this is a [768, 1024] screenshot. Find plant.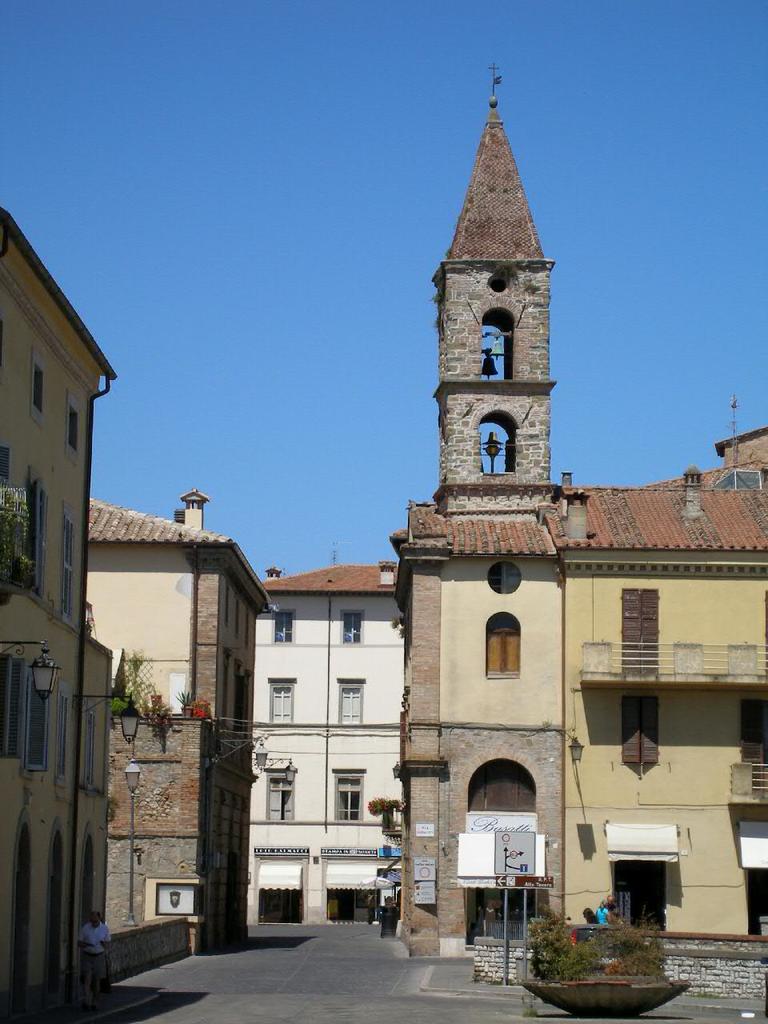
Bounding box: [143,691,173,726].
